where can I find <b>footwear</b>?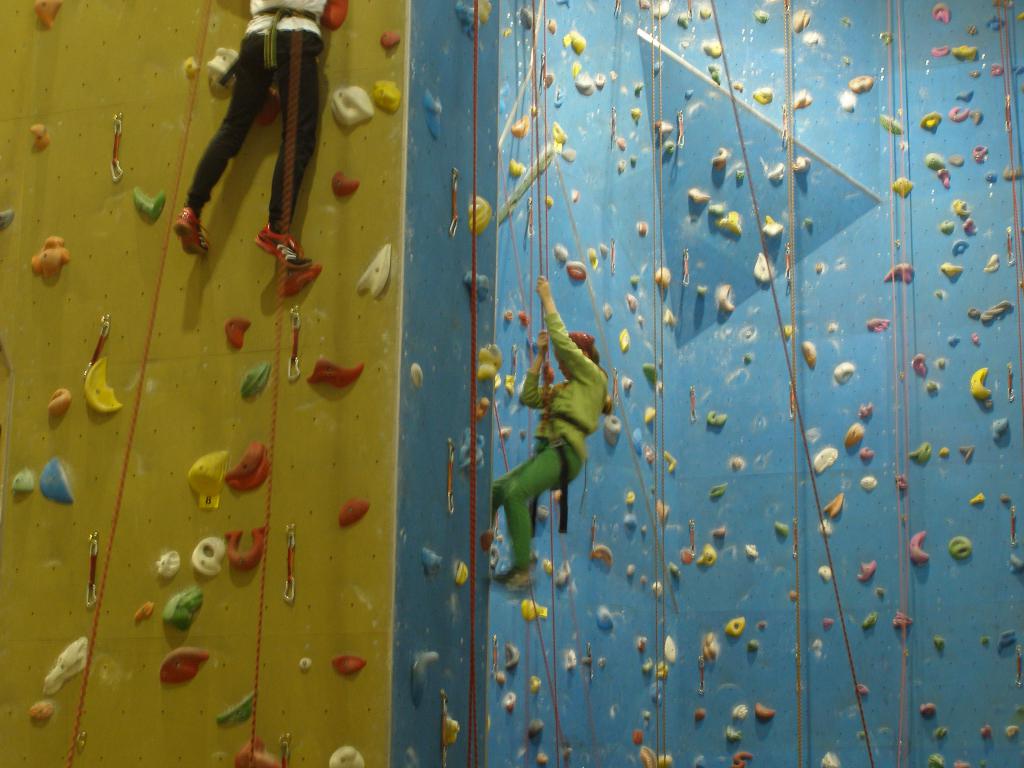
You can find it at {"x1": 504, "y1": 561, "x2": 537, "y2": 589}.
